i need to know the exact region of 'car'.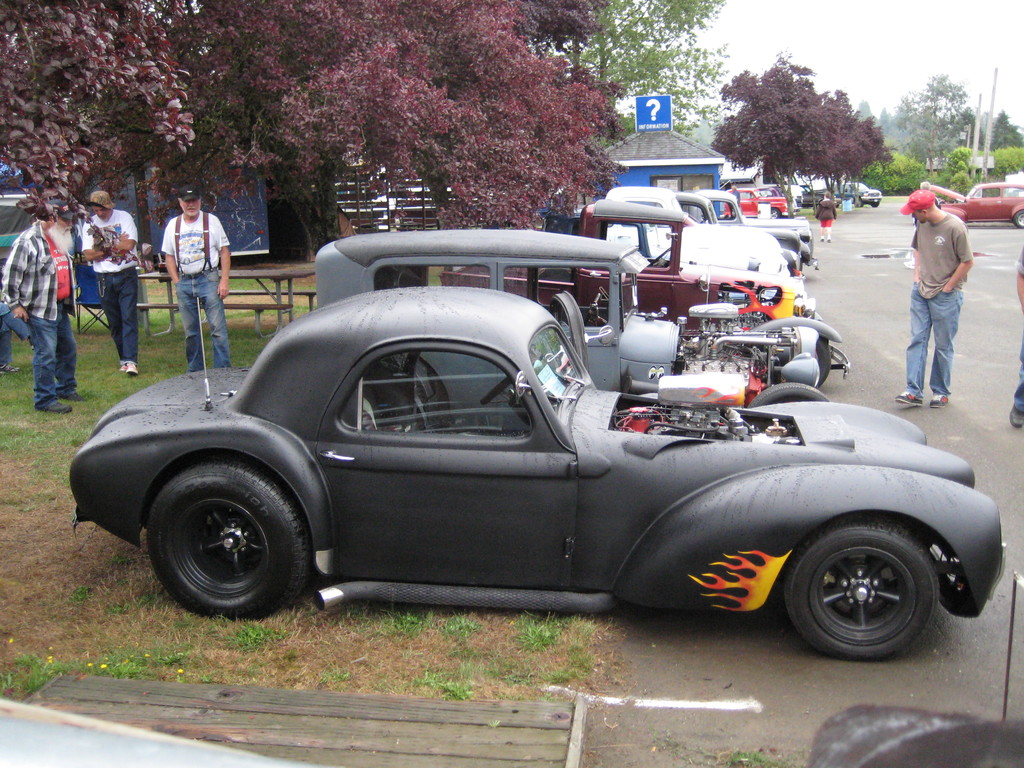
Region: [313, 220, 849, 406].
